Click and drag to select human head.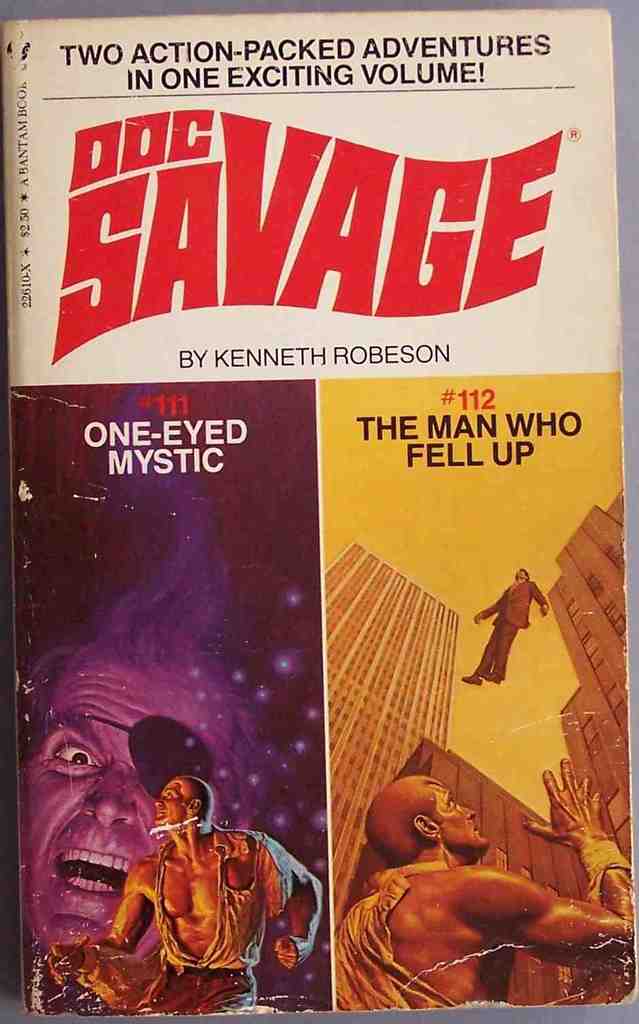
Selection: pyautogui.locateOnScreen(148, 769, 210, 825).
